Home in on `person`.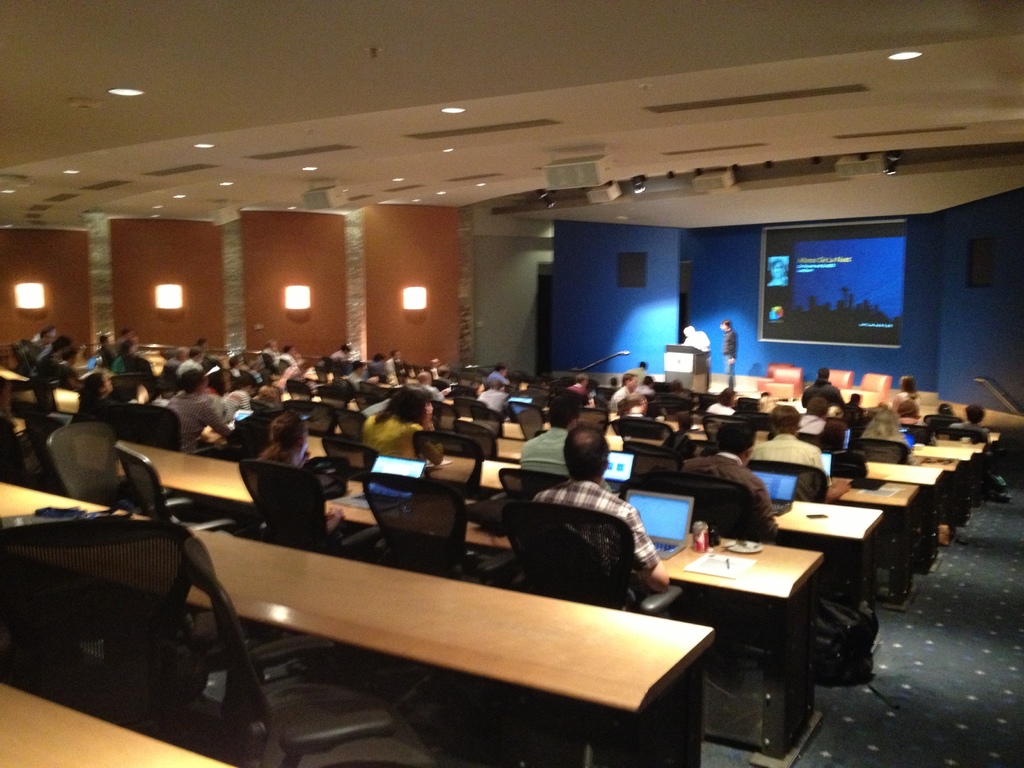
Homed in at select_region(680, 327, 718, 375).
